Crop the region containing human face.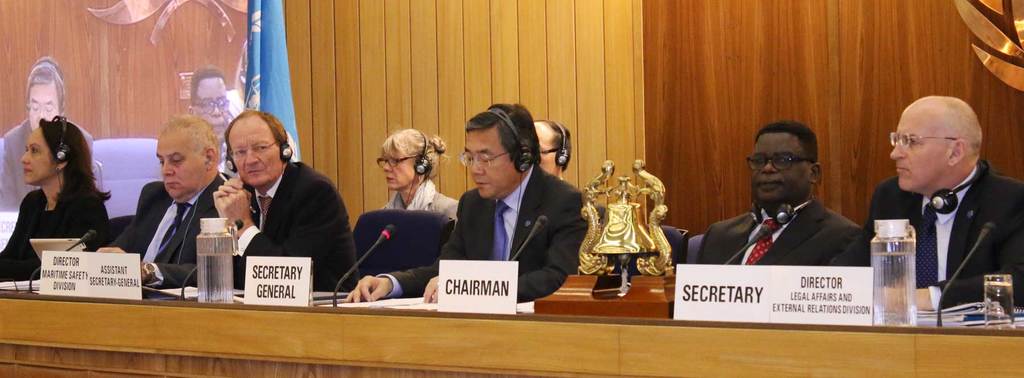
Crop region: left=230, top=119, right=279, bottom=186.
